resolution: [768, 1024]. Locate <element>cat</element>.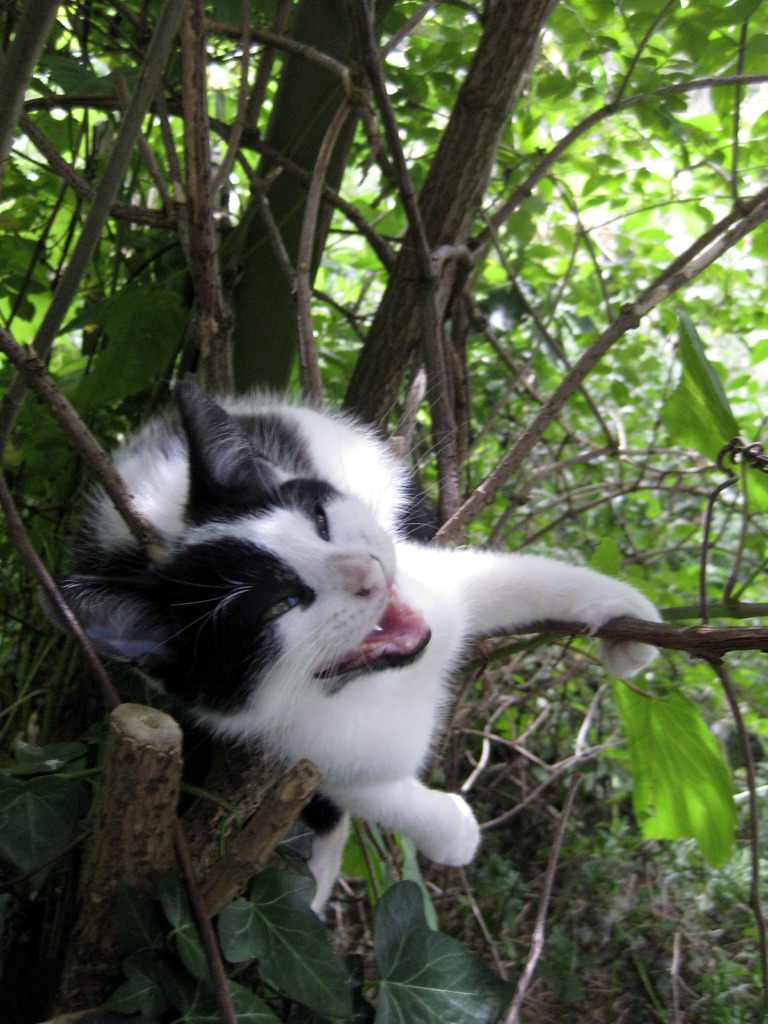
[left=62, top=362, right=667, bottom=862].
